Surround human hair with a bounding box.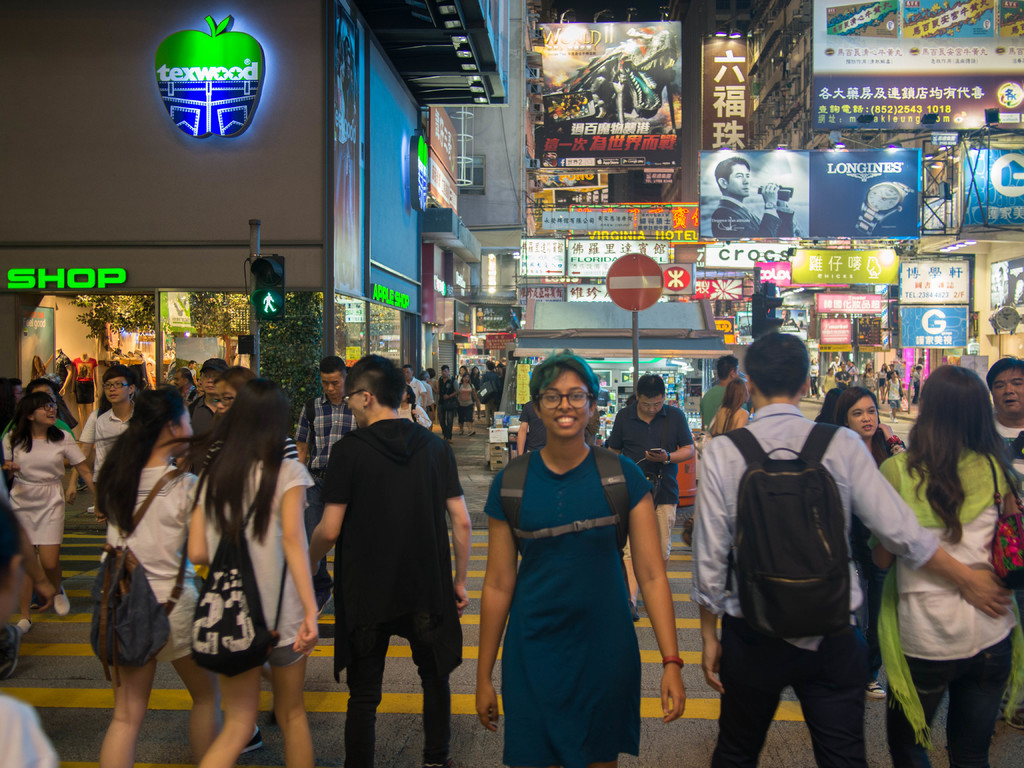
<region>829, 383, 897, 470</region>.
